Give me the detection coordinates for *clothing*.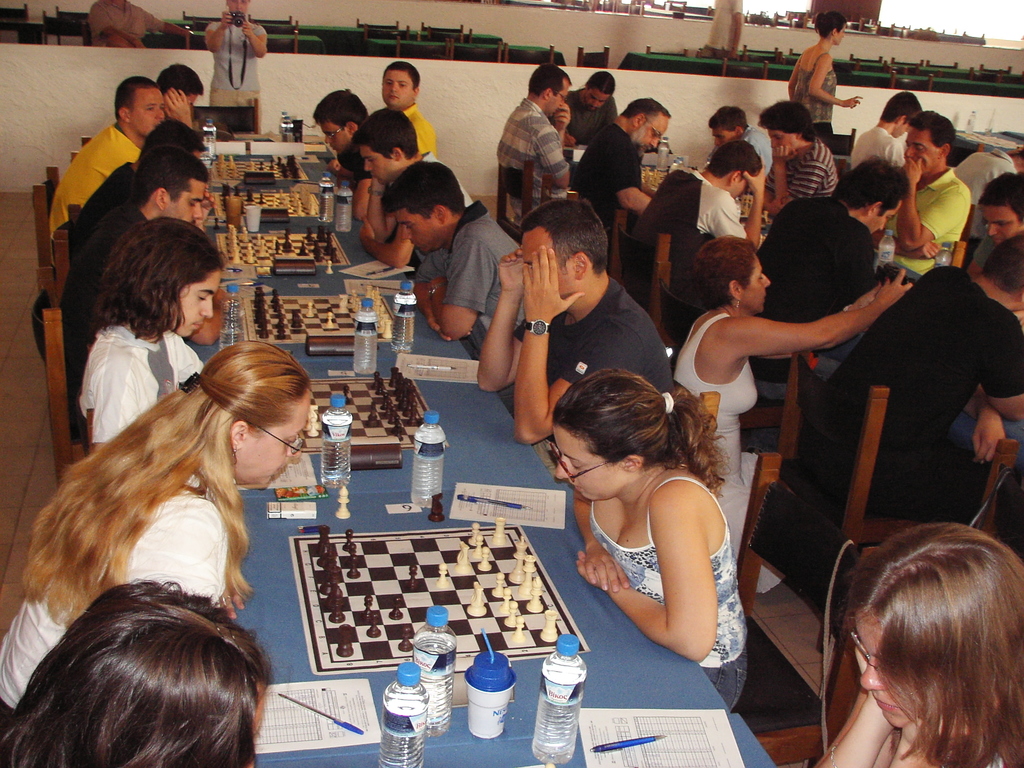
793, 49, 840, 129.
